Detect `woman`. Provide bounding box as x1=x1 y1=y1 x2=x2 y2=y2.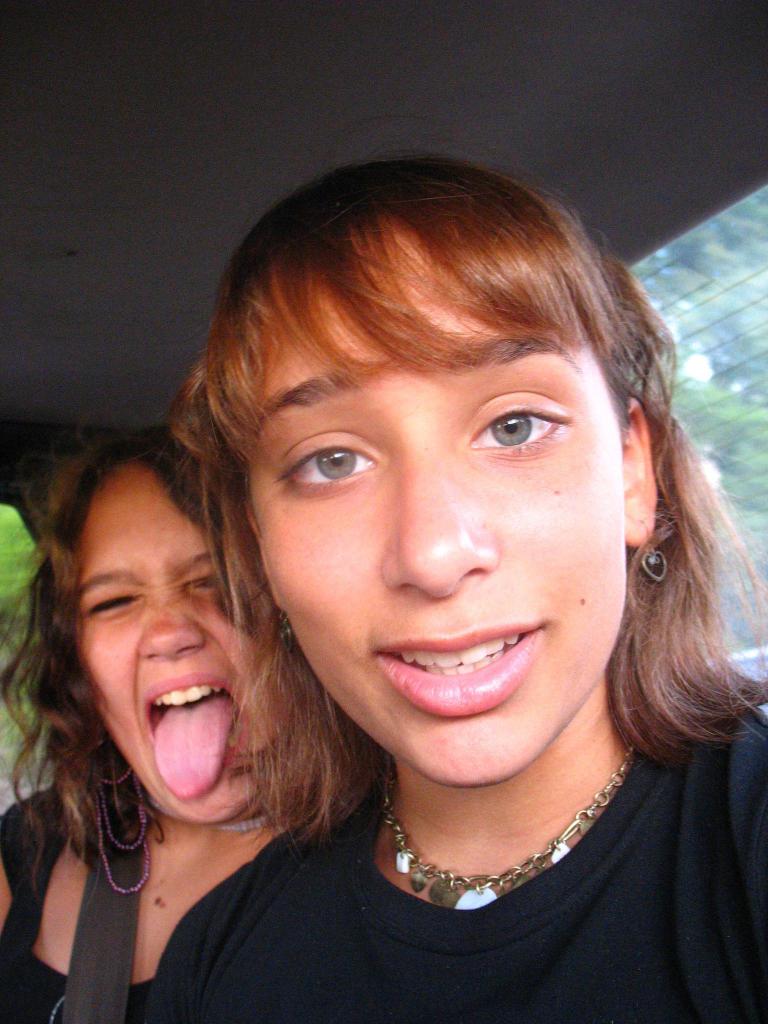
x1=92 y1=159 x2=767 y2=1004.
